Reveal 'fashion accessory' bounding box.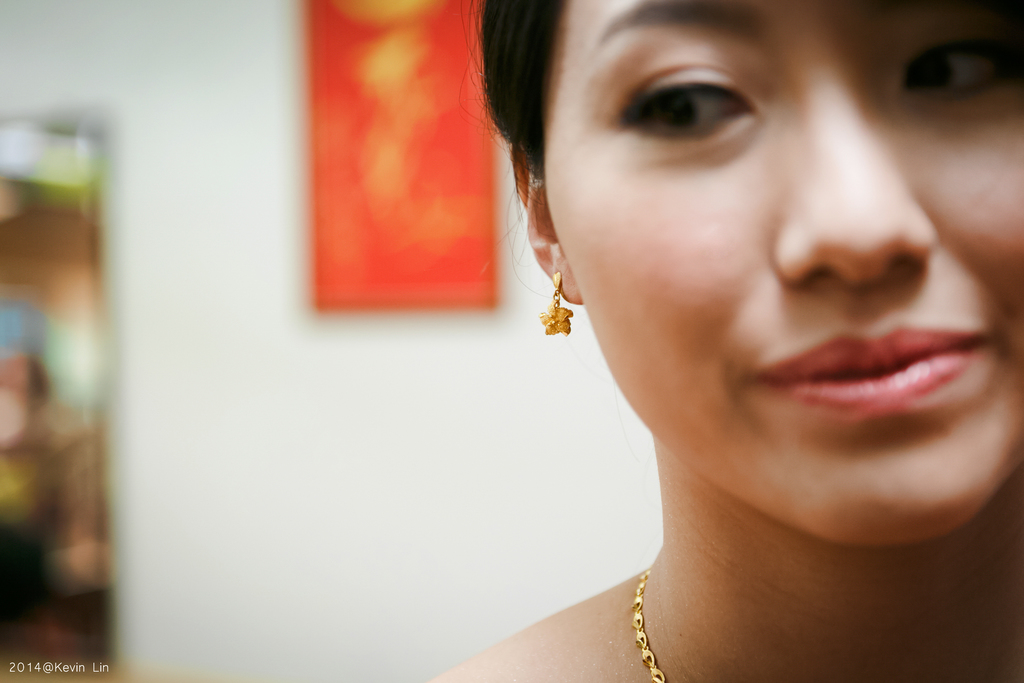
Revealed: 631 567 670 682.
